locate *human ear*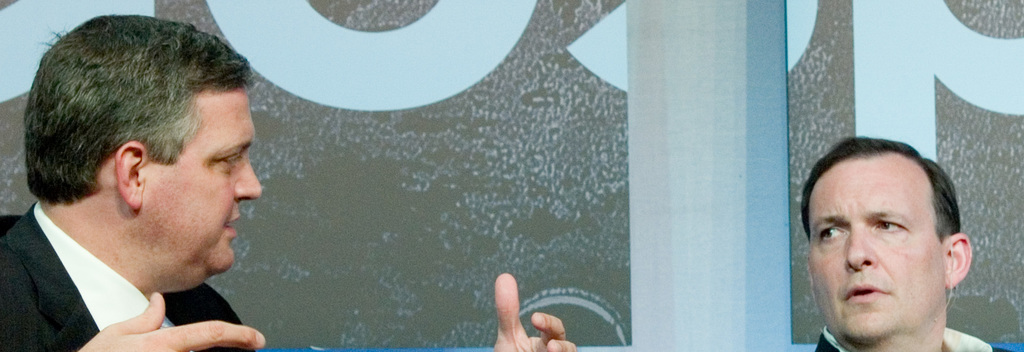
111,140,145,210
